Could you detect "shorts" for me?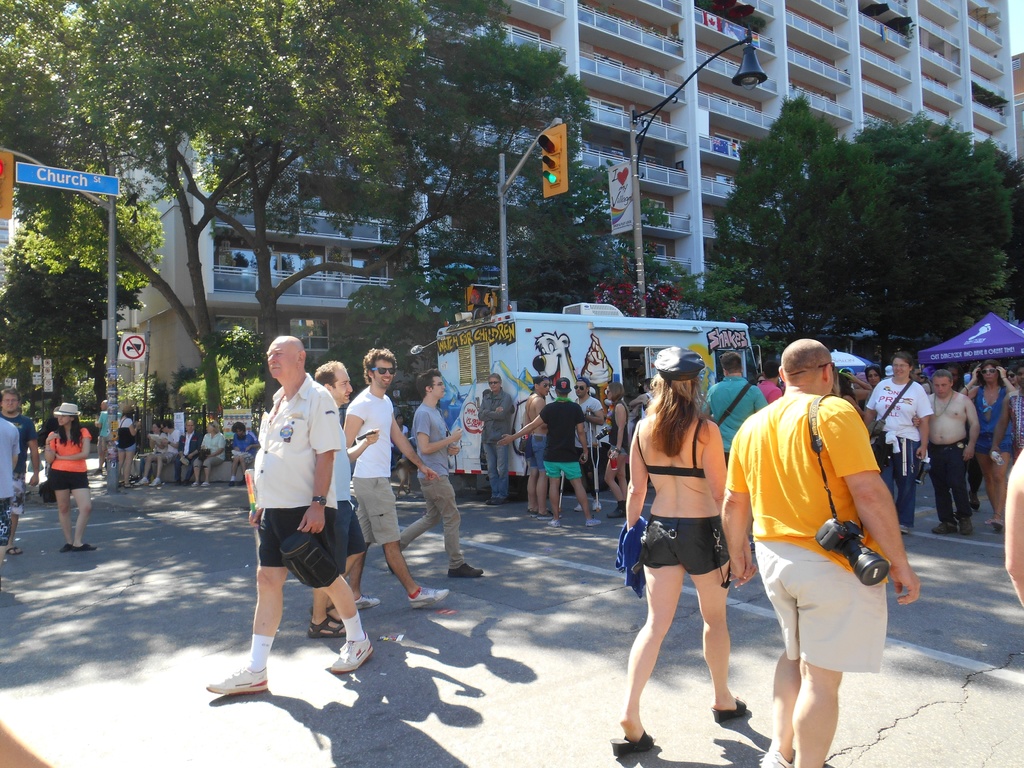
Detection result: select_region(350, 477, 398, 545).
